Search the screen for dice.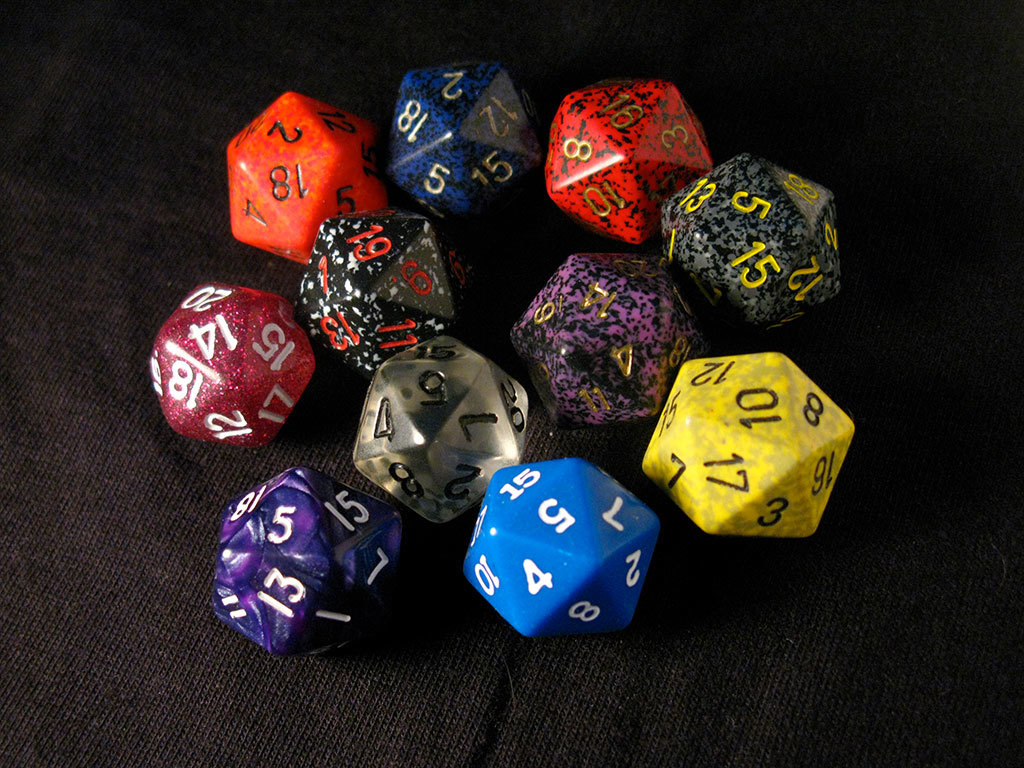
Found at bbox(541, 74, 715, 240).
